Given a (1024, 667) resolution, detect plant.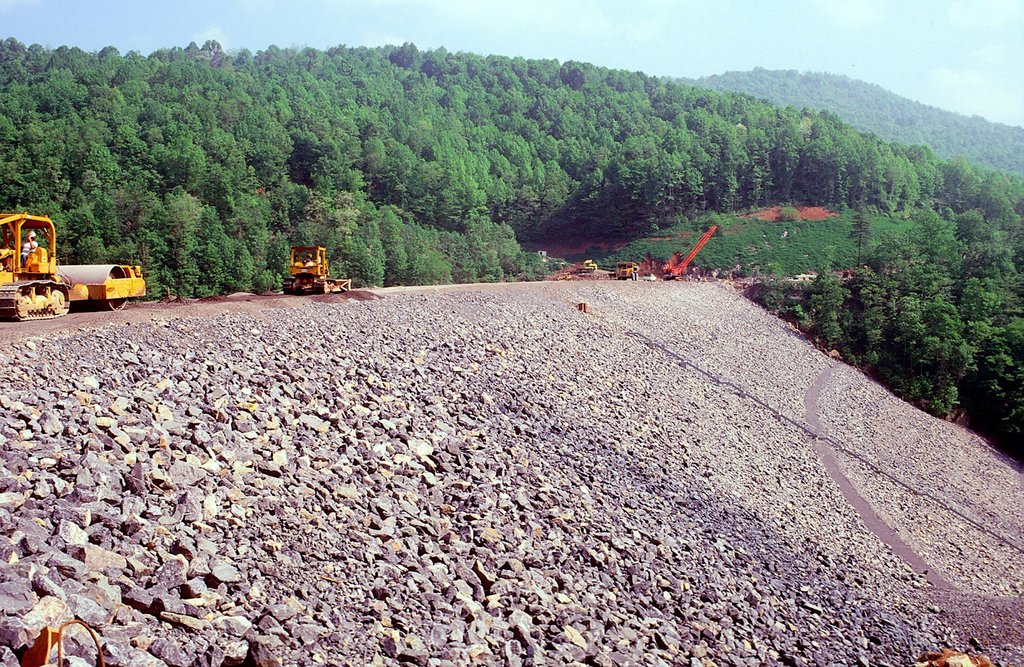
box(250, 186, 287, 297).
